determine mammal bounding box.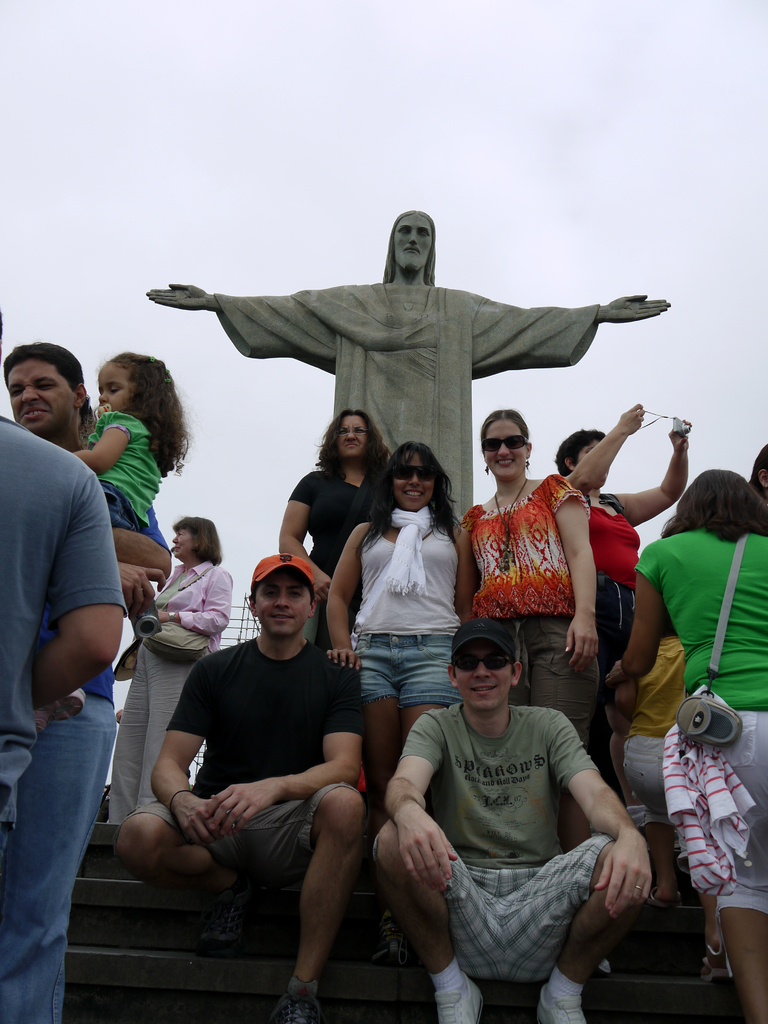
Determined: box(277, 410, 384, 655).
